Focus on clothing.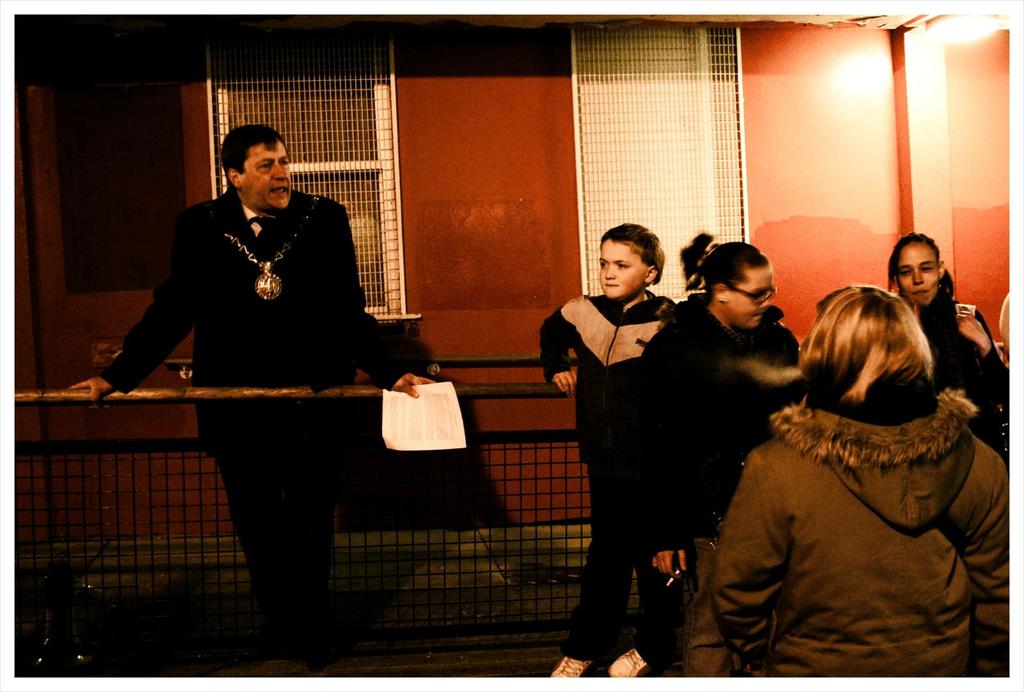
Focused at 544:294:671:666.
